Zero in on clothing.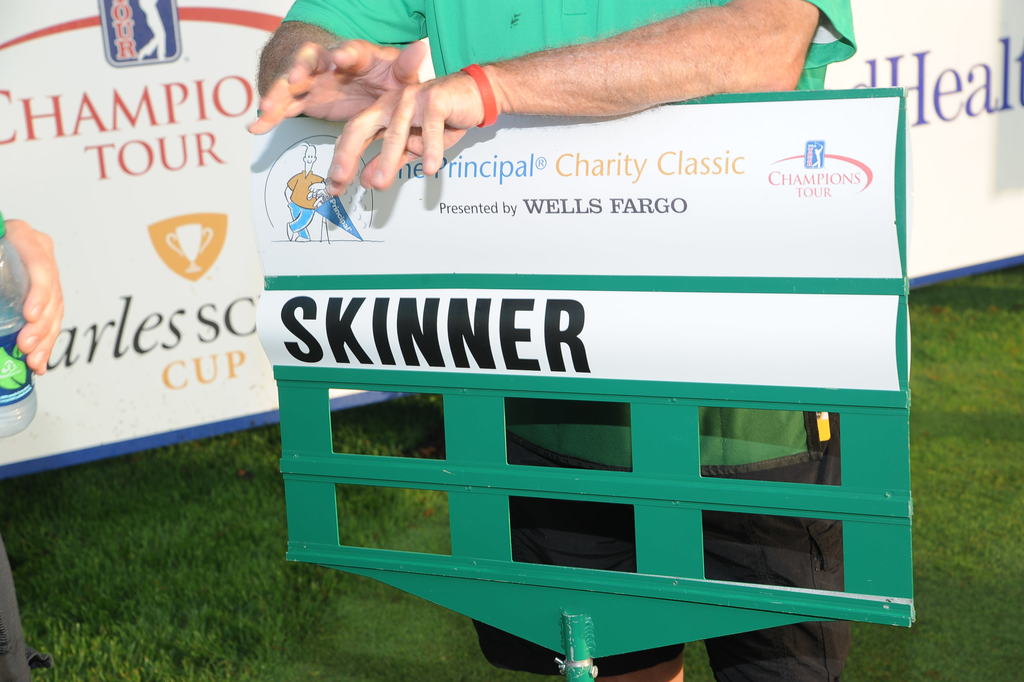
Zeroed in: 0,462,37,681.
